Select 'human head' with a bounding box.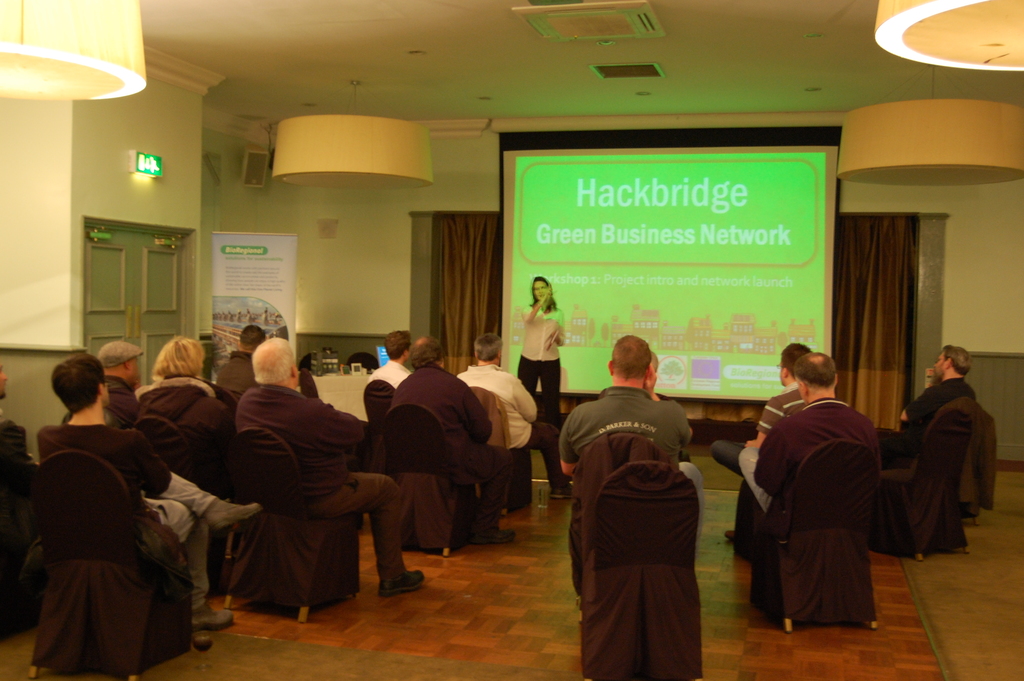
bbox=(651, 352, 660, 373).
